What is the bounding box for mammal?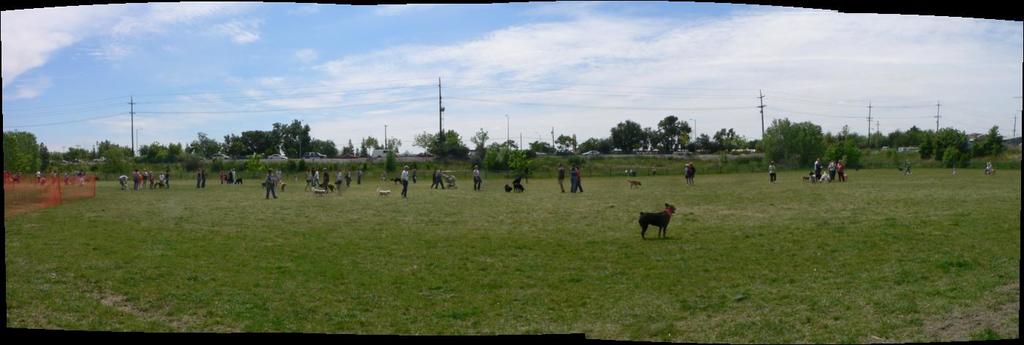
pyautogui.locateOnScreen(688, 162, 692, 183).
